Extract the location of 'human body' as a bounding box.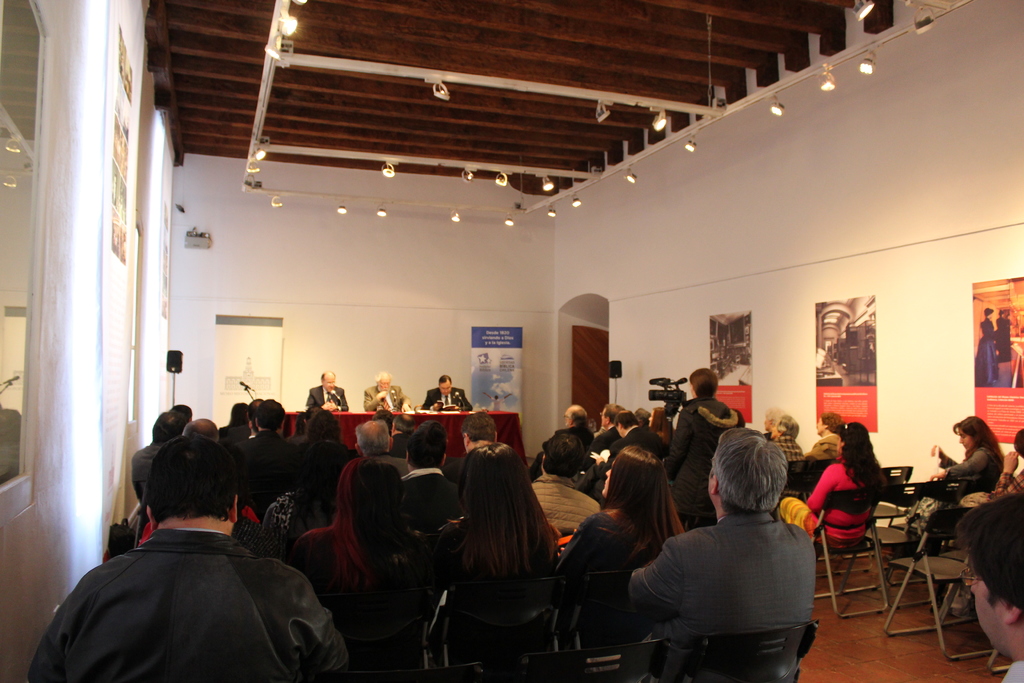
bbox=[634, 452, 836, 680].
